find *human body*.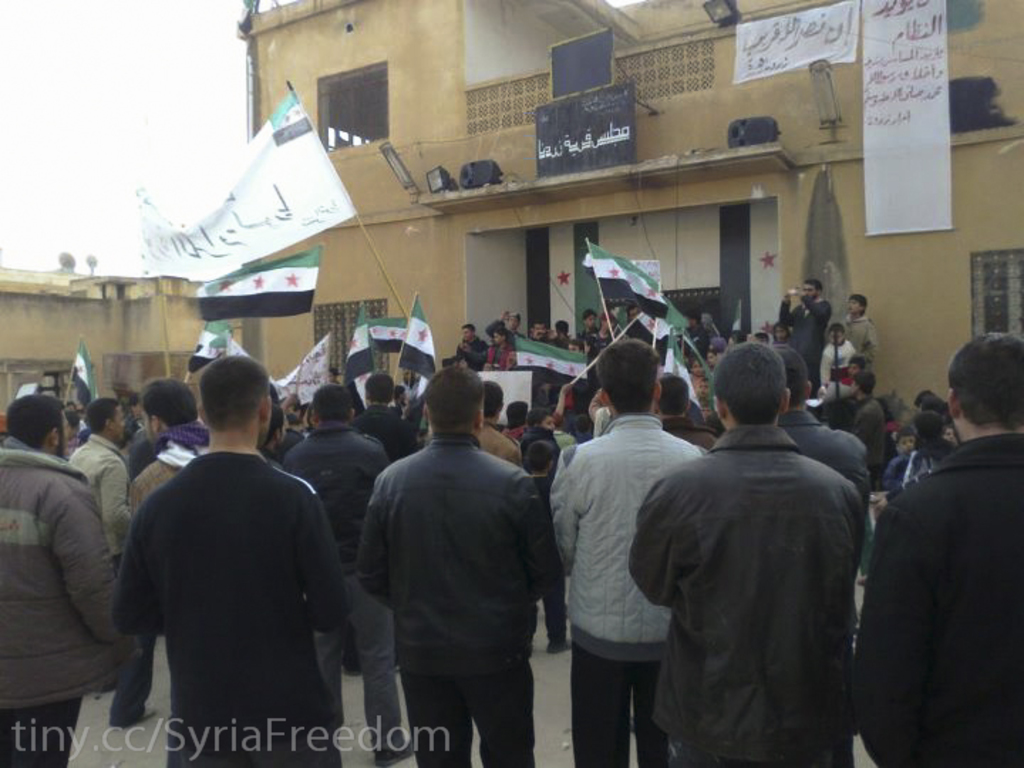
crop(634, 347, 872, 765).
